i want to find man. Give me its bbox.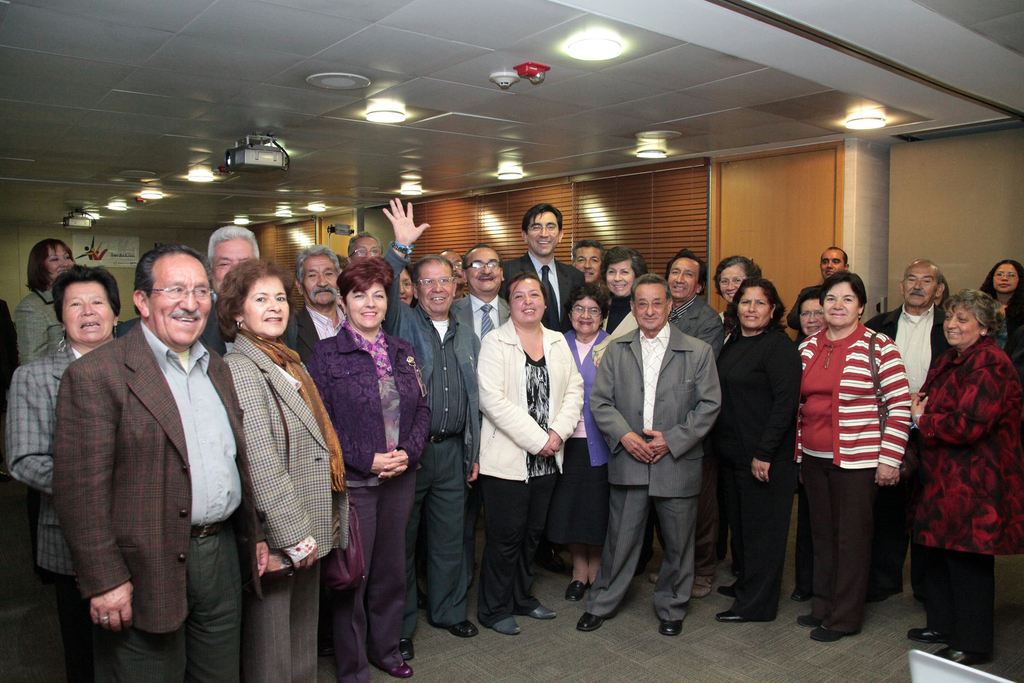
detection(436, 245, 461, 301).
